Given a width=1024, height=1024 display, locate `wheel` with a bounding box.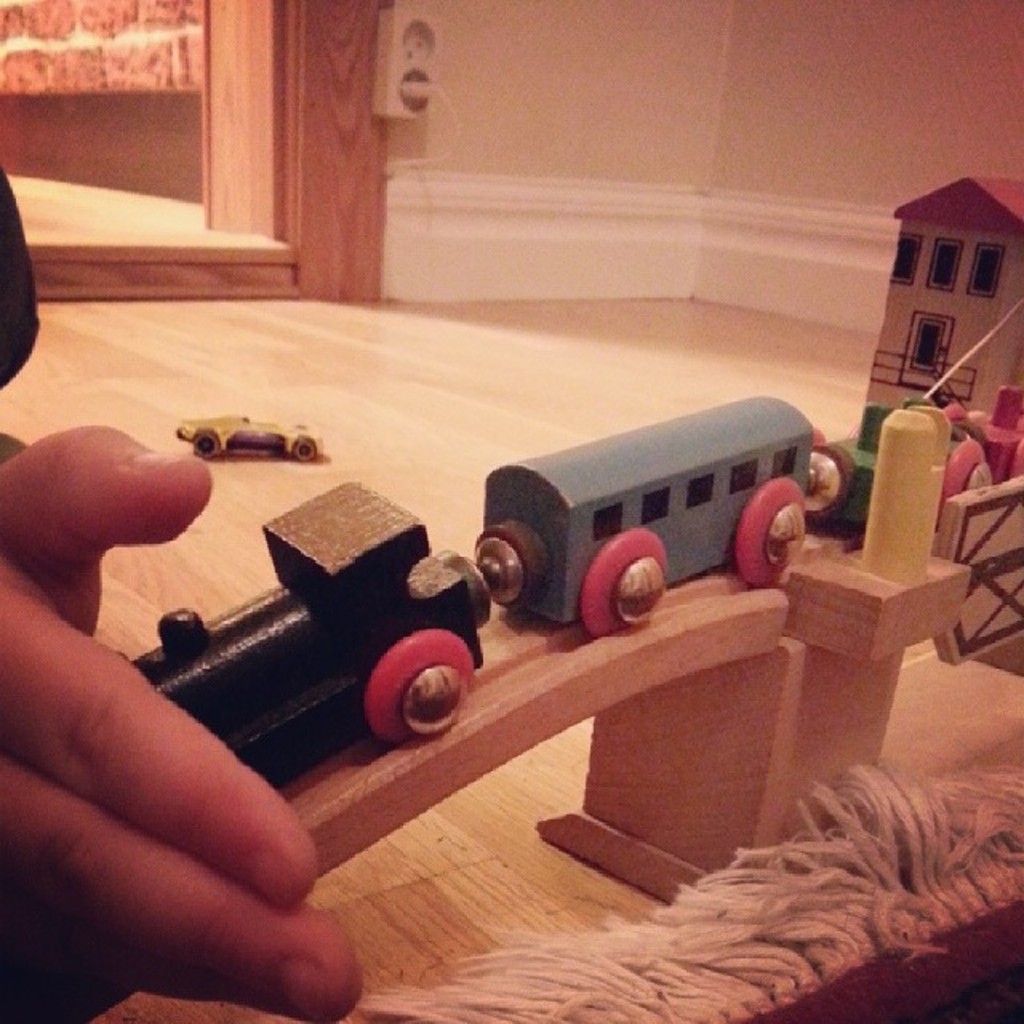
Located: <box>942,435,984,522</box>.
